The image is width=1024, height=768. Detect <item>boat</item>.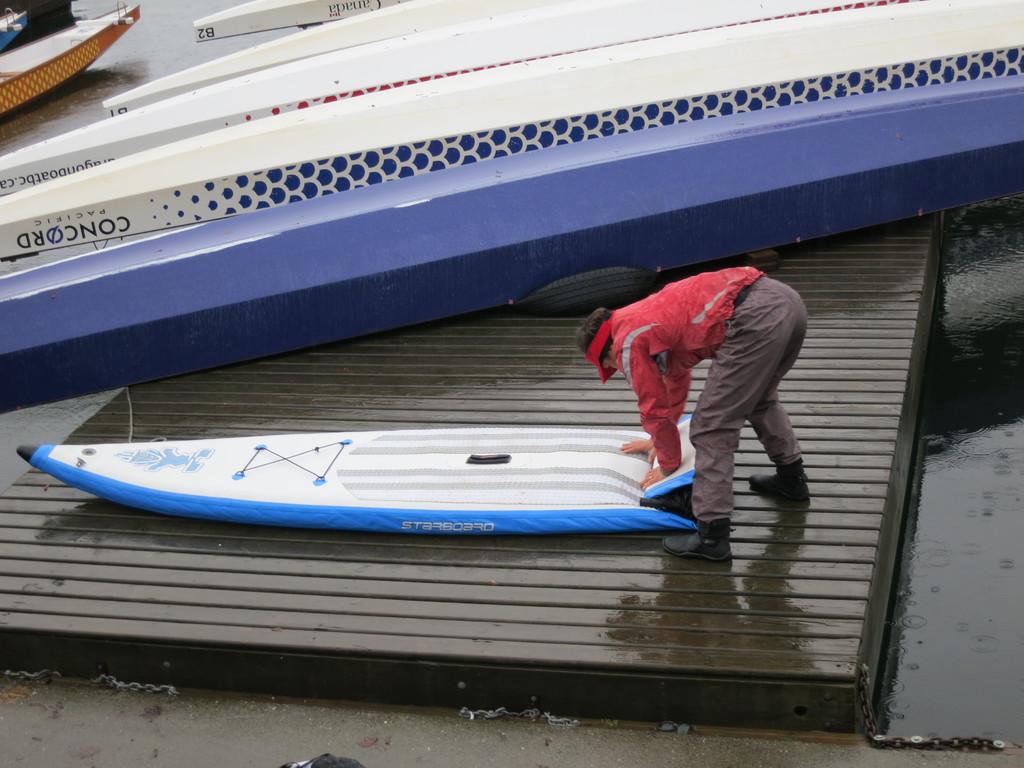
Detection: BBox(0, 139, 1023, 411).
